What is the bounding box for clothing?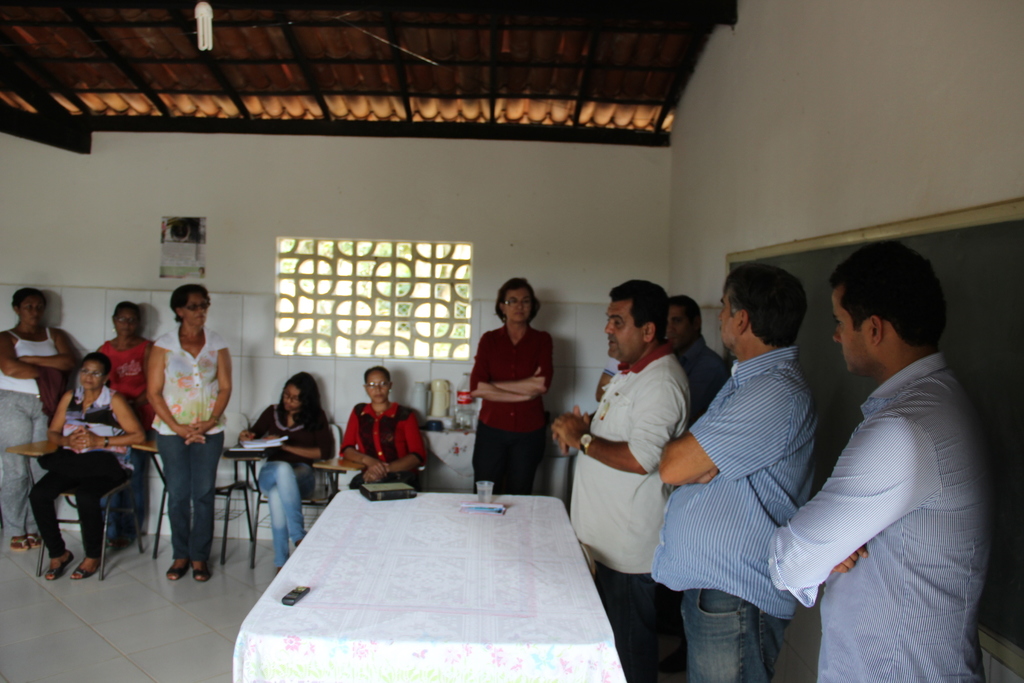
<bbox>605, 353, 620, 382</bbox>.
